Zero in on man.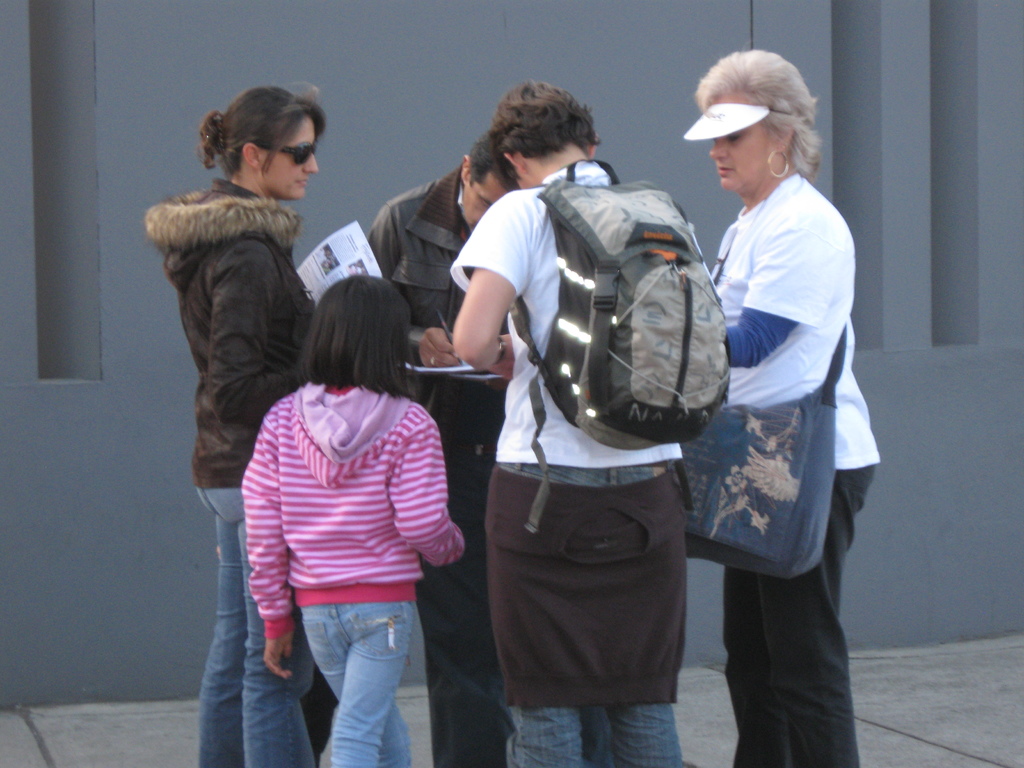
Zeroed in: locate(447, 78, 731, 767).
